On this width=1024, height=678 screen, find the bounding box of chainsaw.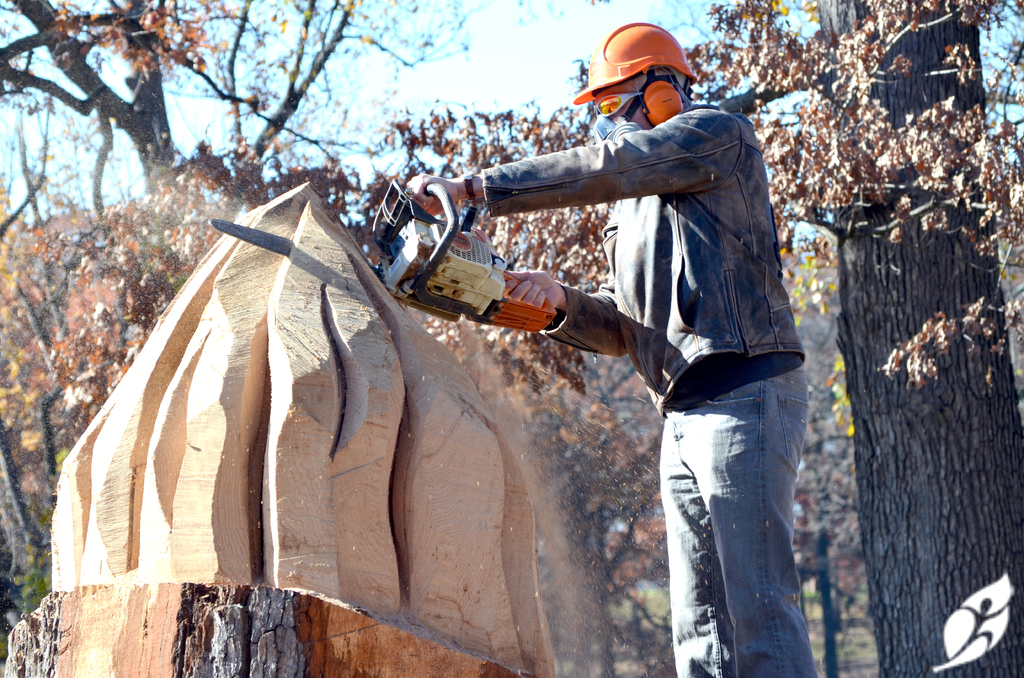
Bounding box: <bbox>209, 175, 556, 334</bbox>.
